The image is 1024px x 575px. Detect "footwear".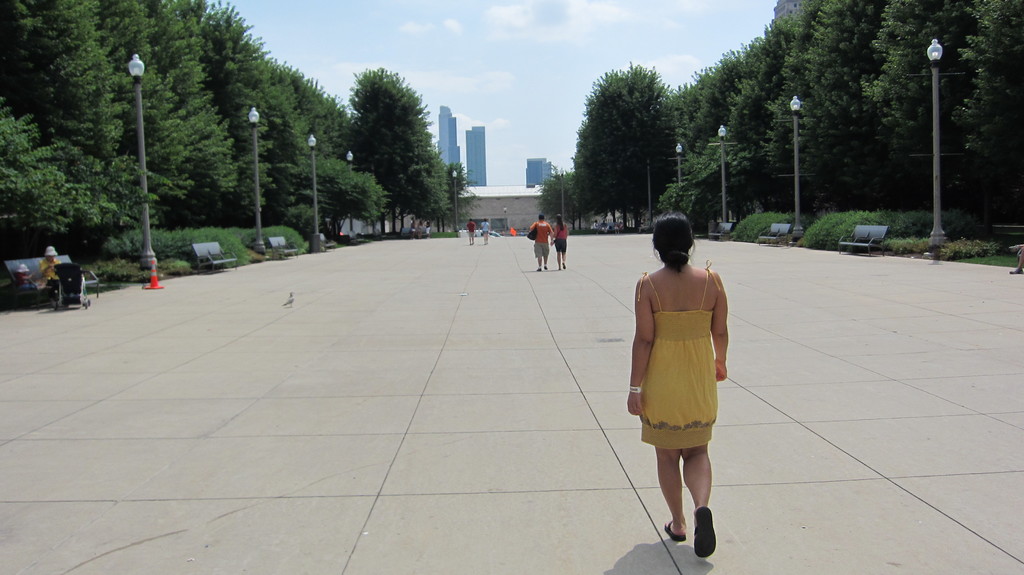
Detection: <region>536, 267, 541, 271</region>.
